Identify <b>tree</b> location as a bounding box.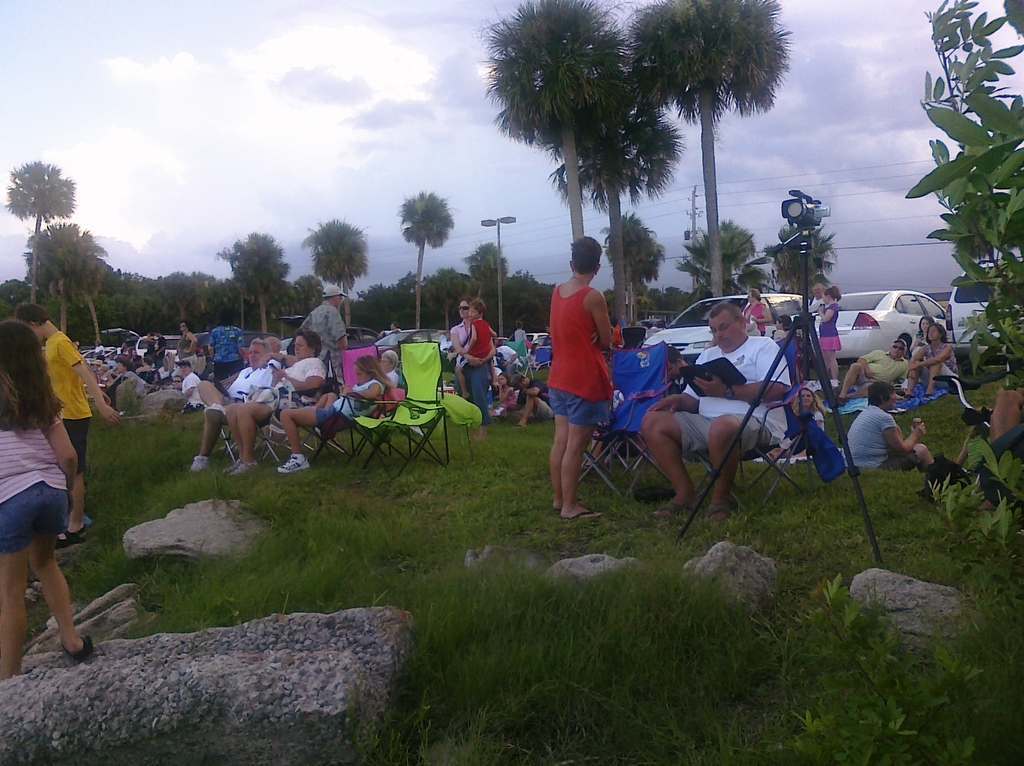
(488,0,632,247).
